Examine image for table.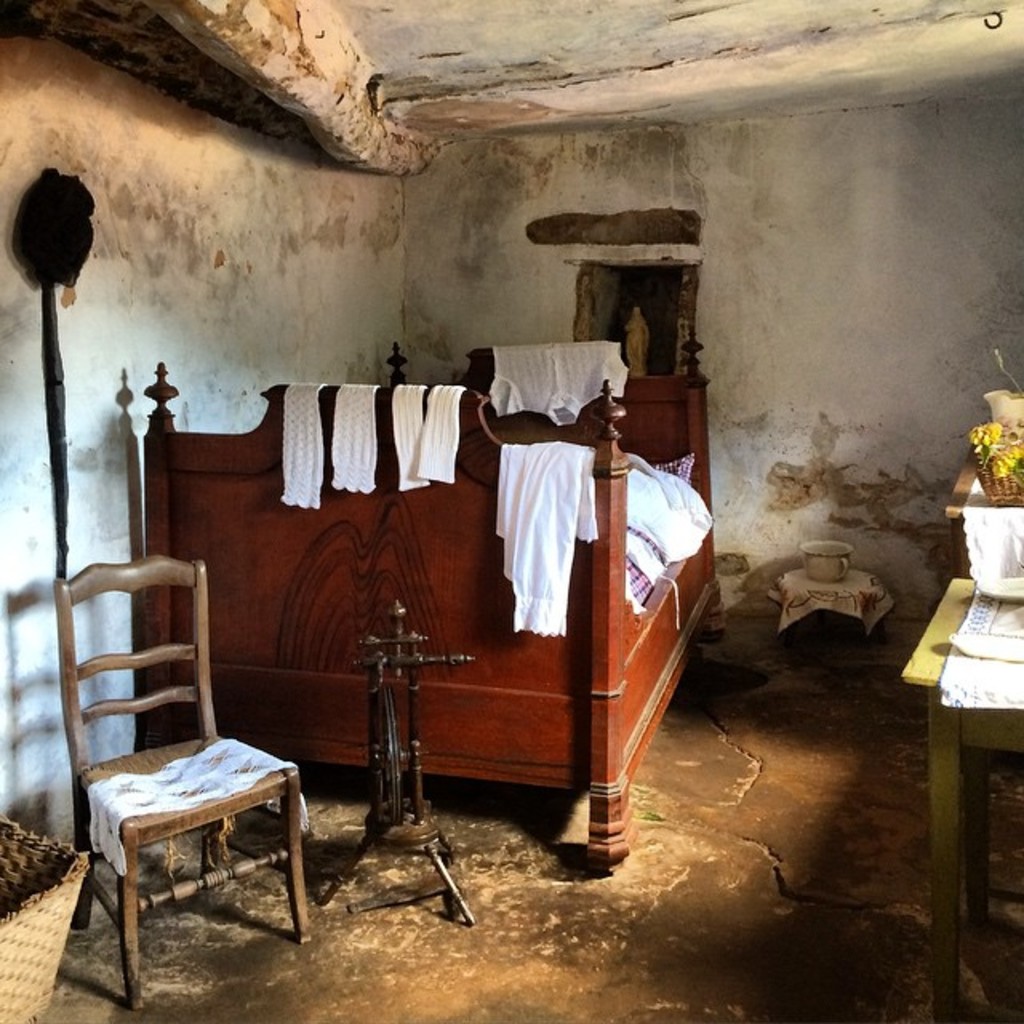
Examination result: {"left": 896, "top": 579, "right": 1022, "bottom": 1022}.
